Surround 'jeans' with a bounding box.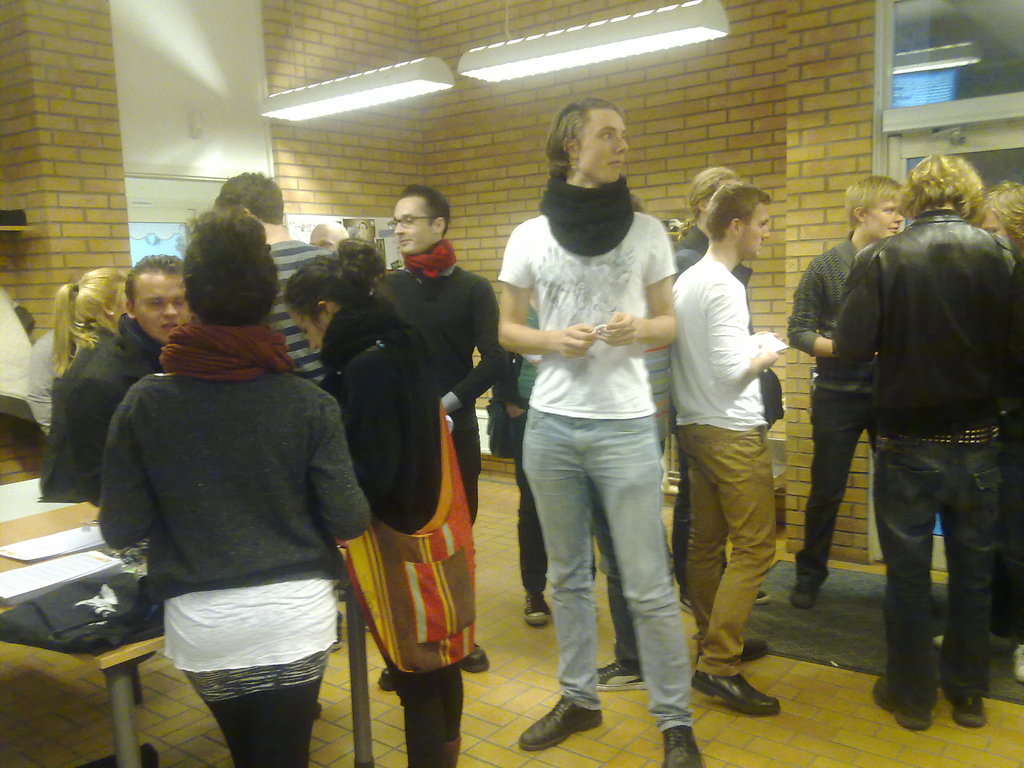
{"x1": 874, "y1": 419, "x2": 1002, "y2": 713}.
